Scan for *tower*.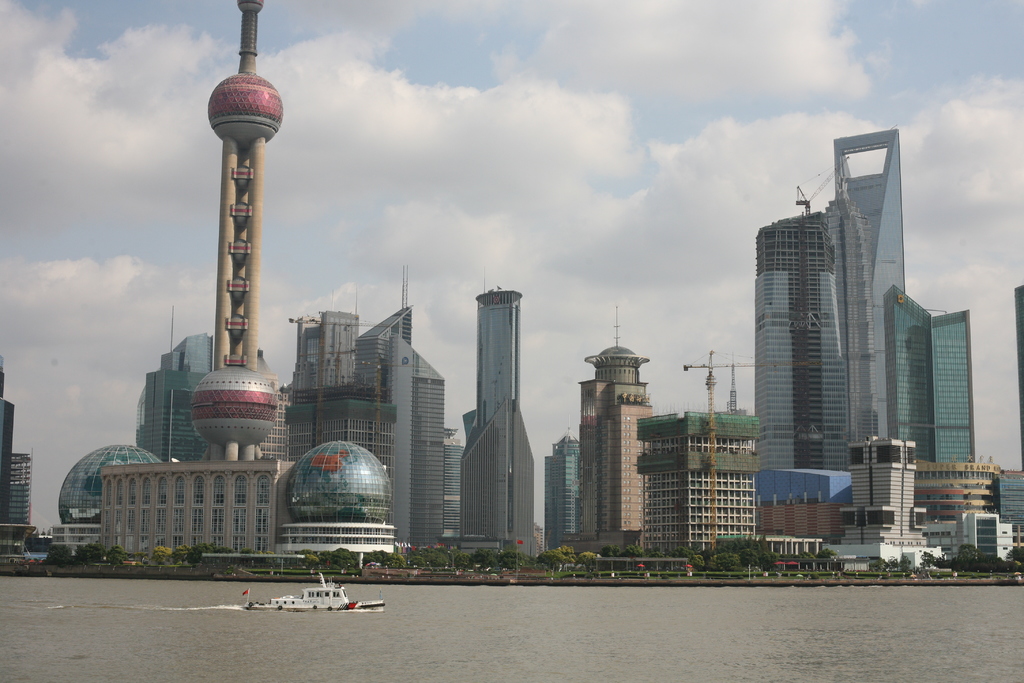
Scan result: [x1=753, y1=181, x2=847, y2=500].
